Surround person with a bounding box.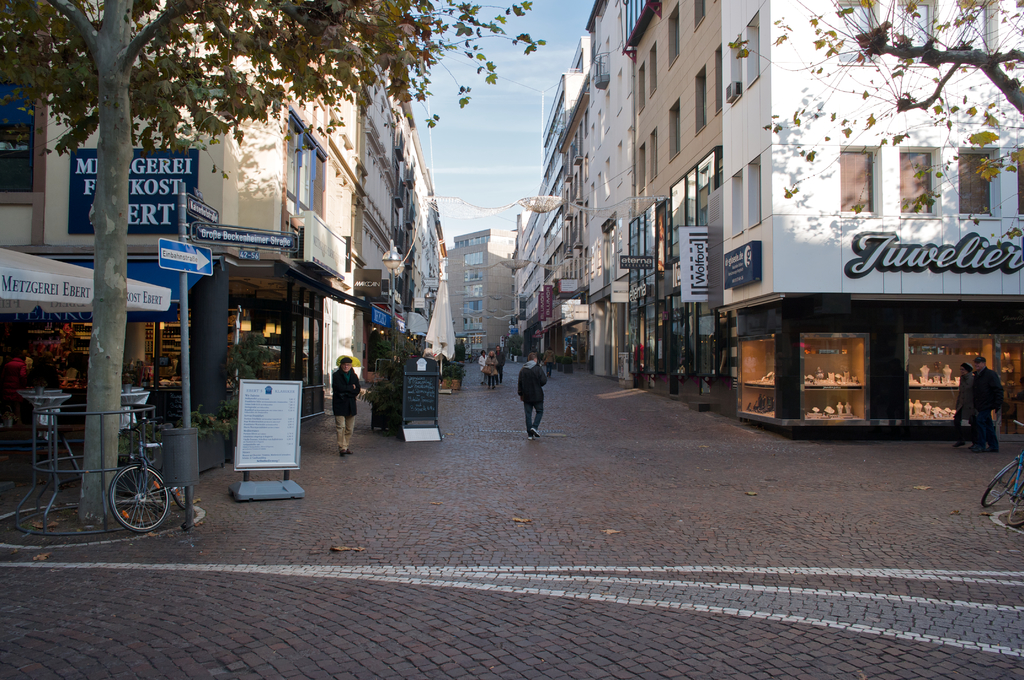
rect(483, 351, 499, 386).
